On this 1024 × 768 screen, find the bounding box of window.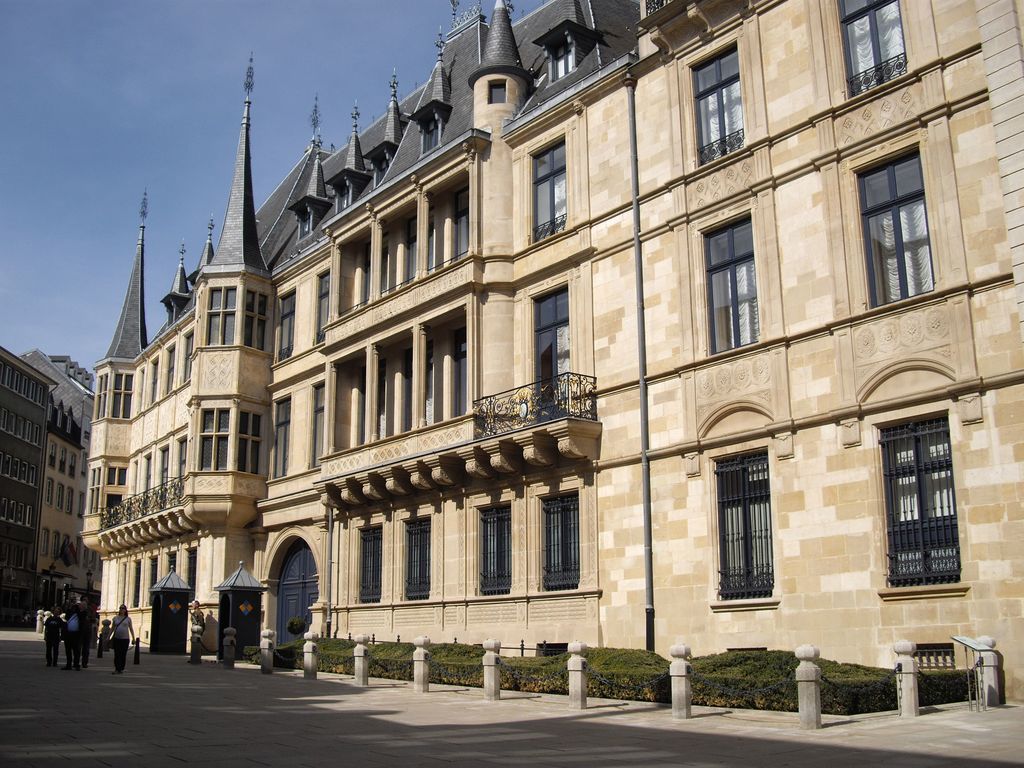
Bounding box: crop(473, 499, 519, 589).
